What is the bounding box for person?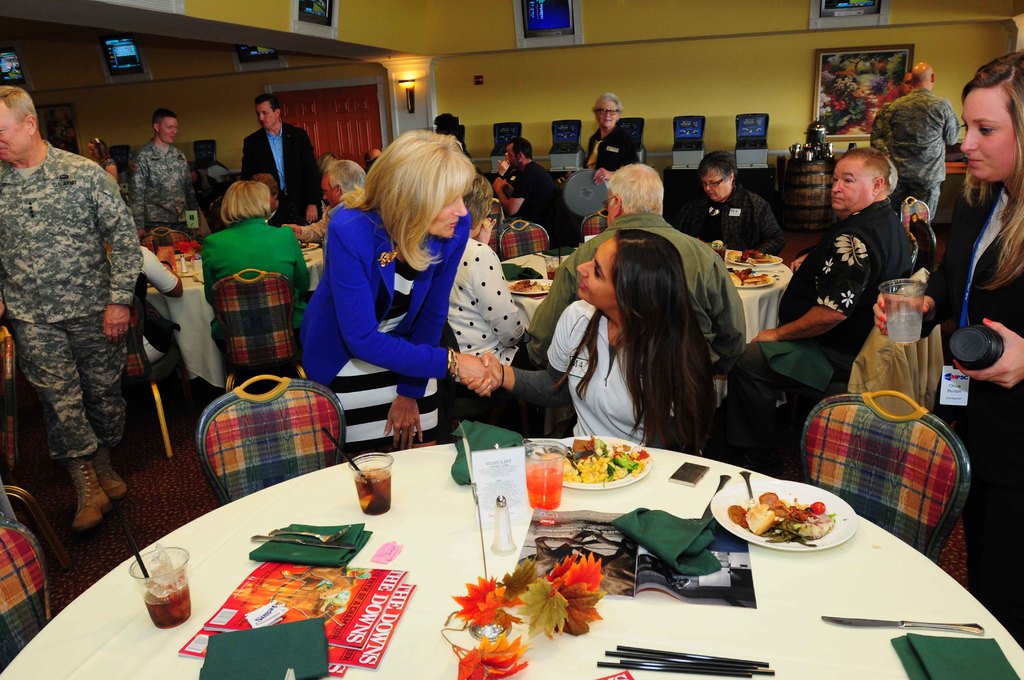
[x1=200, y1=174, x2=310, y2=334].
